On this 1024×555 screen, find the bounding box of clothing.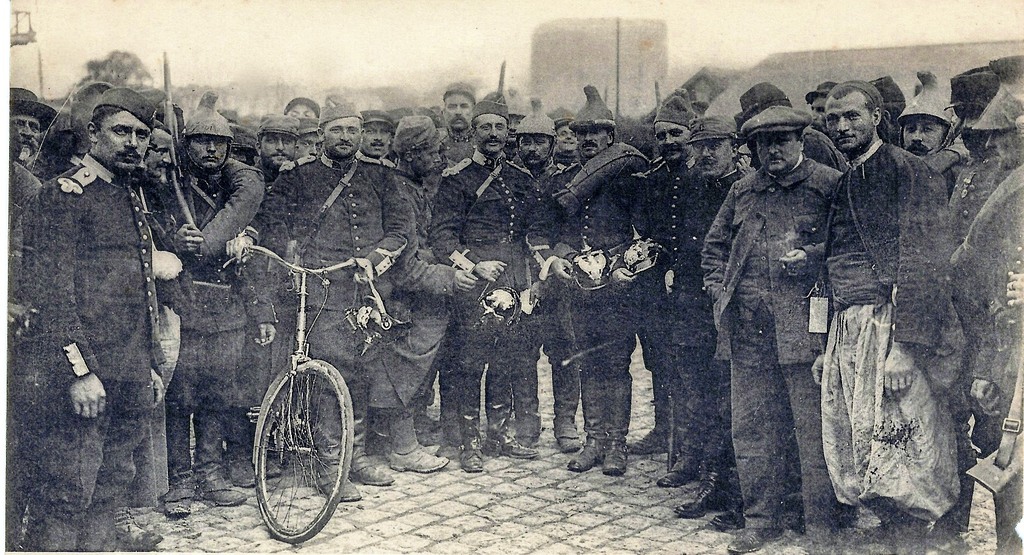
Bounding box: left=719, top=161, right=743, bottom=203.
